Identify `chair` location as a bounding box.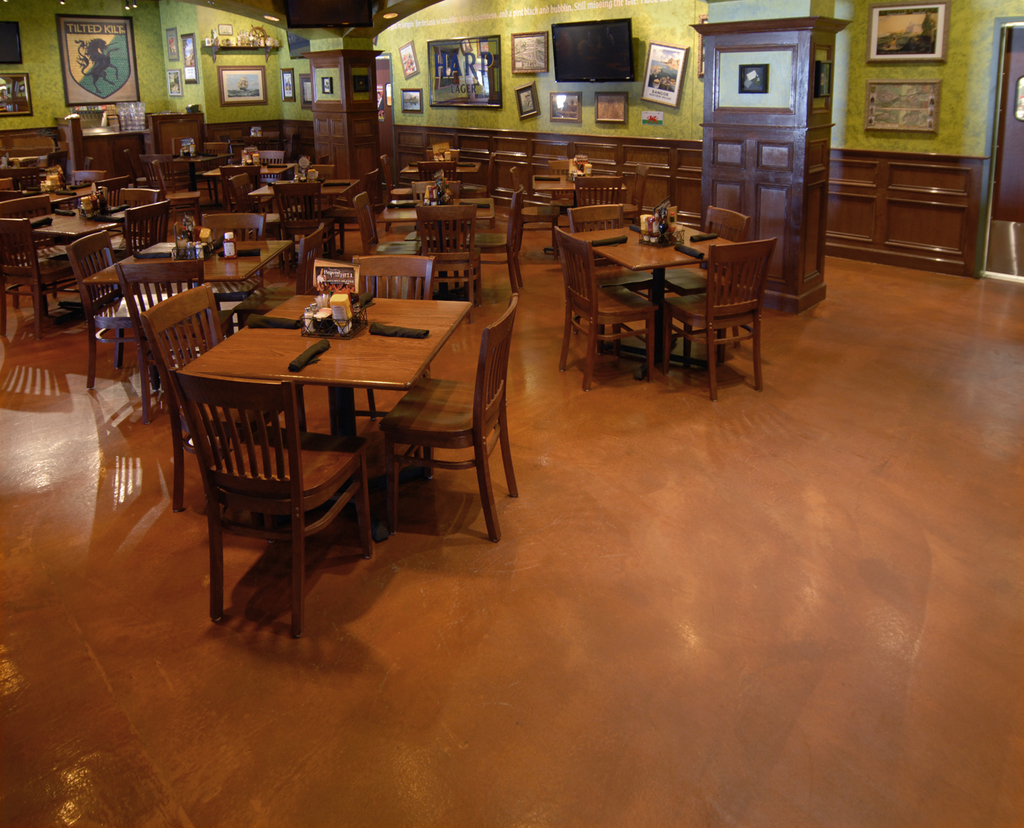
Rect(611, 161, 650, 220).
